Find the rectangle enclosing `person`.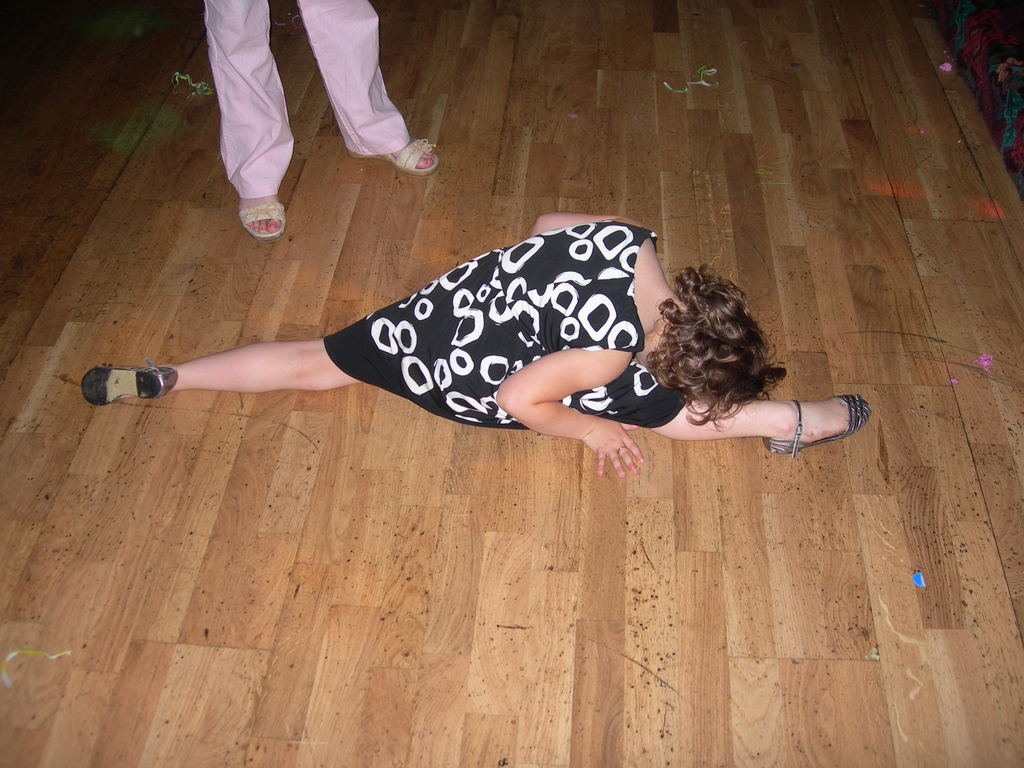
rect(205, 0, 443, 241).
